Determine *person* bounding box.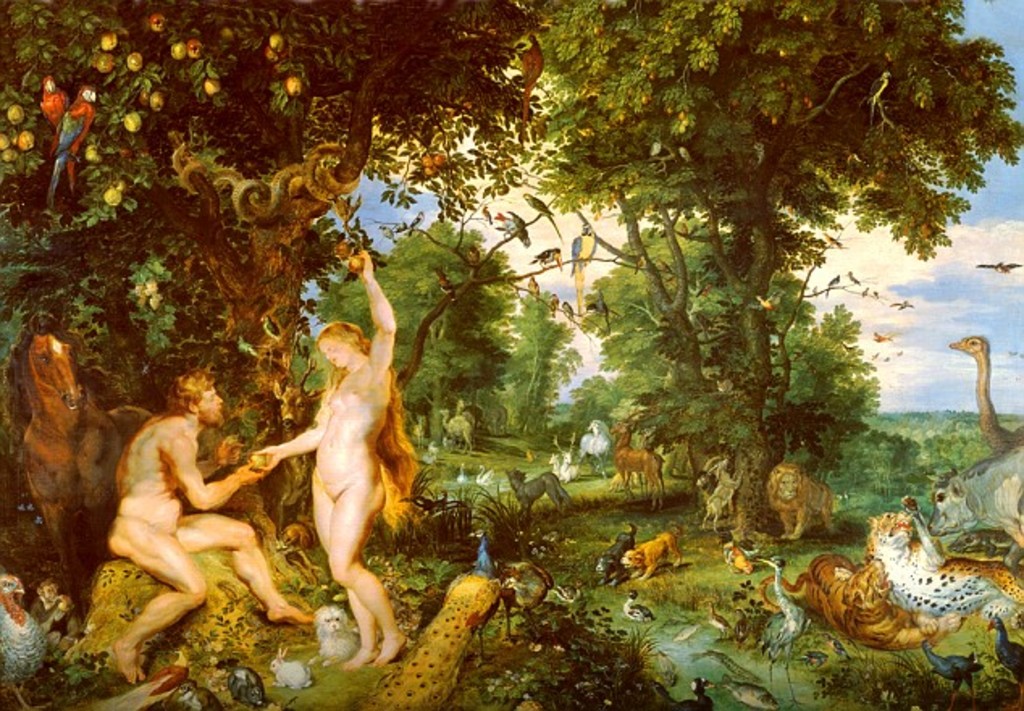
Determined: (left=252, top=247, right=420, bottom=669).
